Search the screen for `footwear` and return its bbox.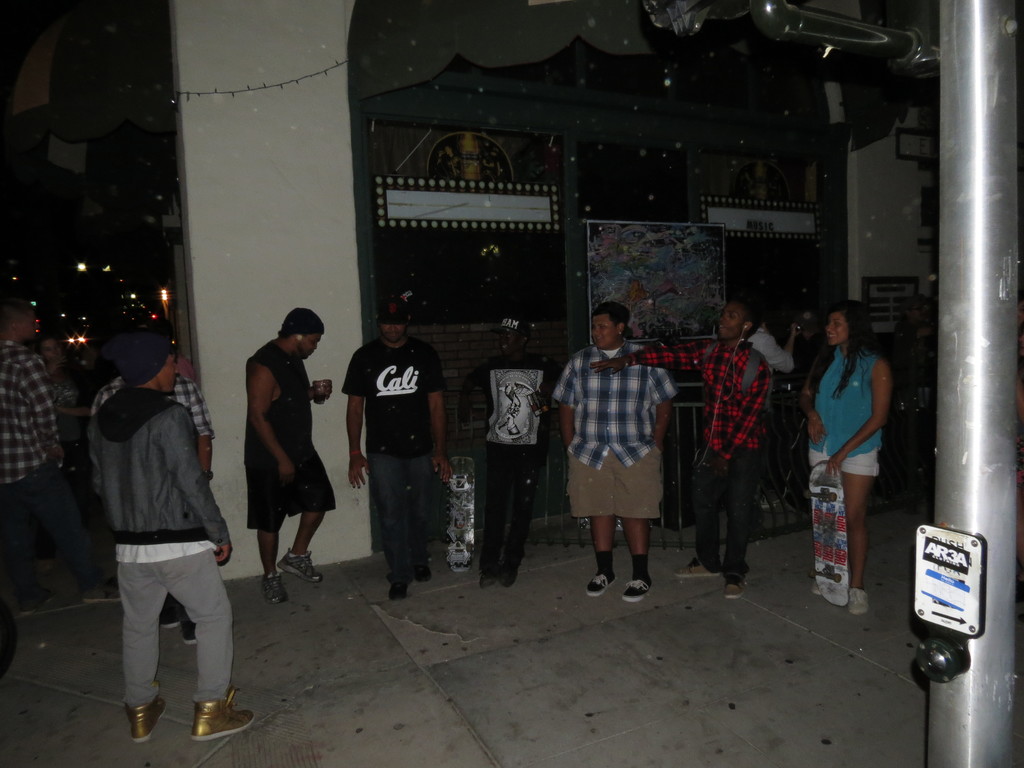
Found: 811, 582, 824, 596.
